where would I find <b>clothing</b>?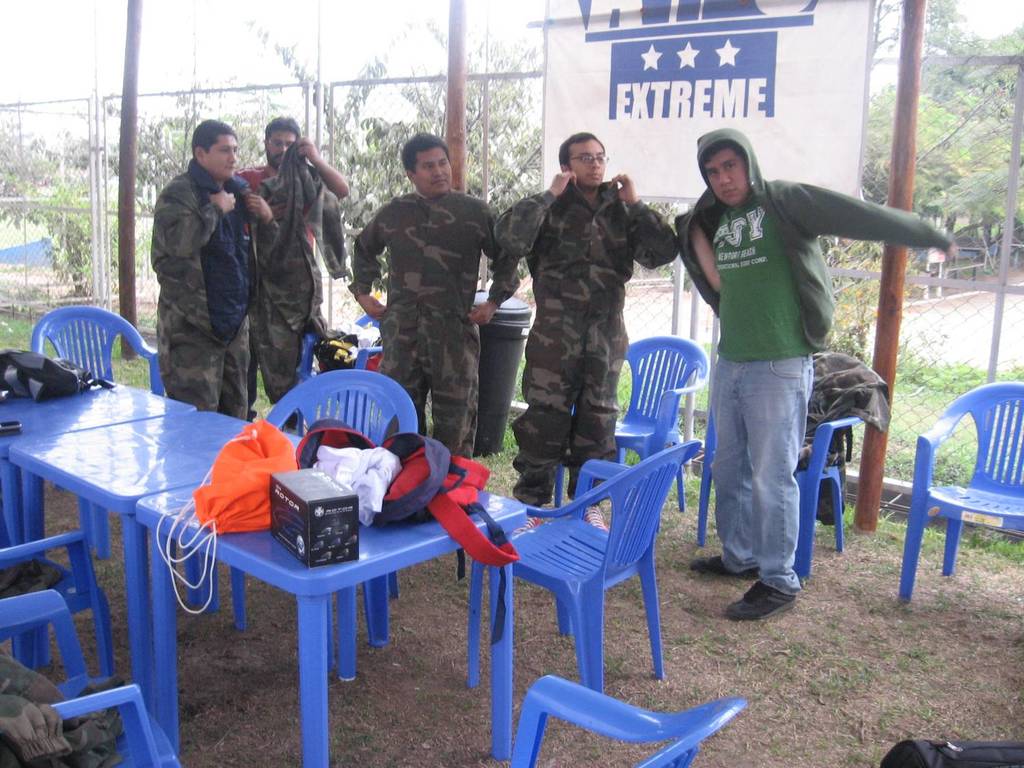
At [x1=0, y1=654, x2=127, y2=767].
